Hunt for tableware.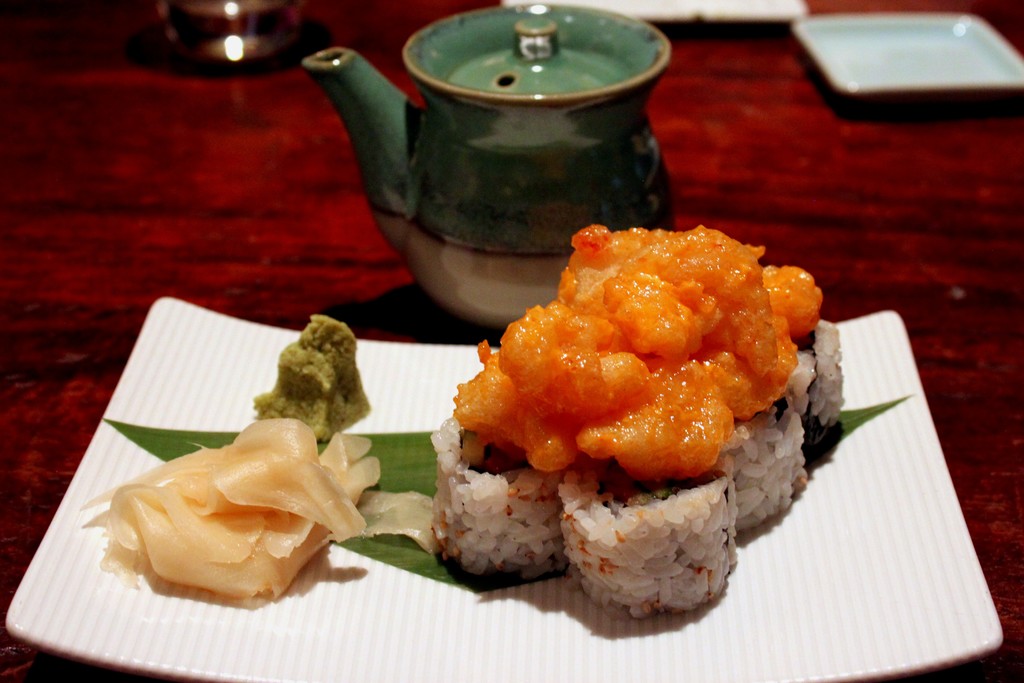
Hunted down at select_region(3, 312, 1006, 682).
